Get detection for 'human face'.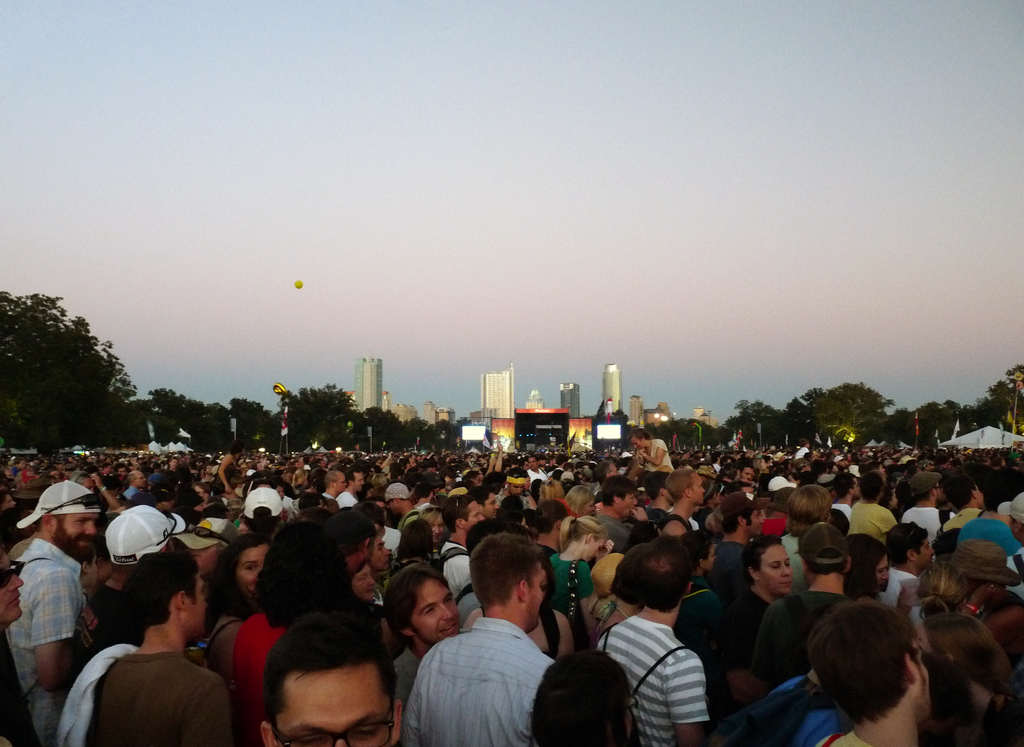
Detection: 353,473,365,492.
